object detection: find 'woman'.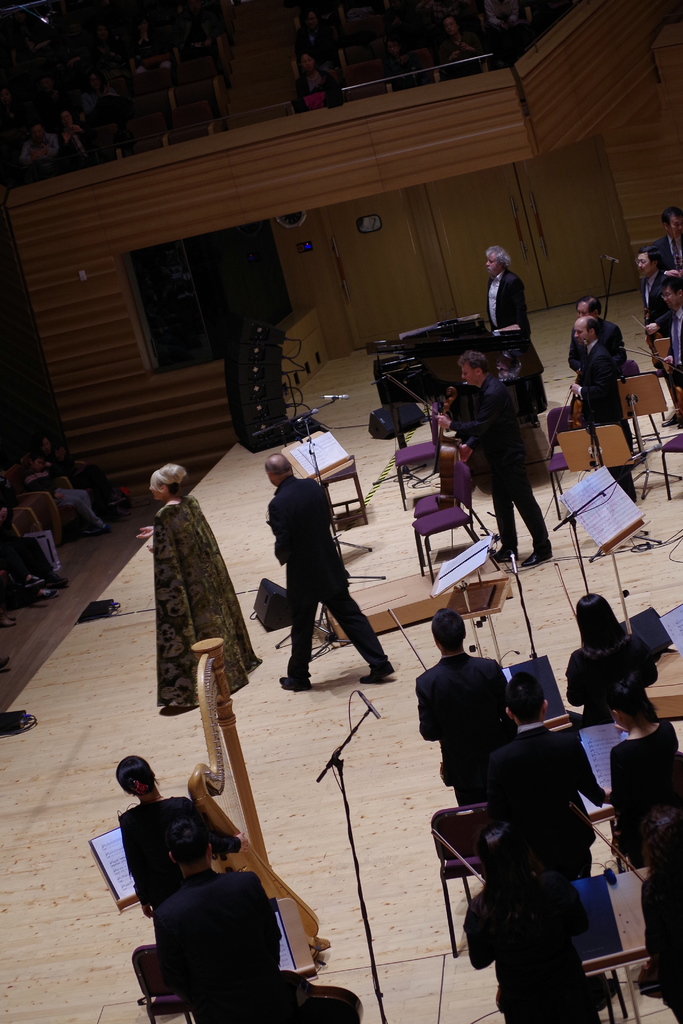
(left=147, top=451, right=255, bottom=703).
